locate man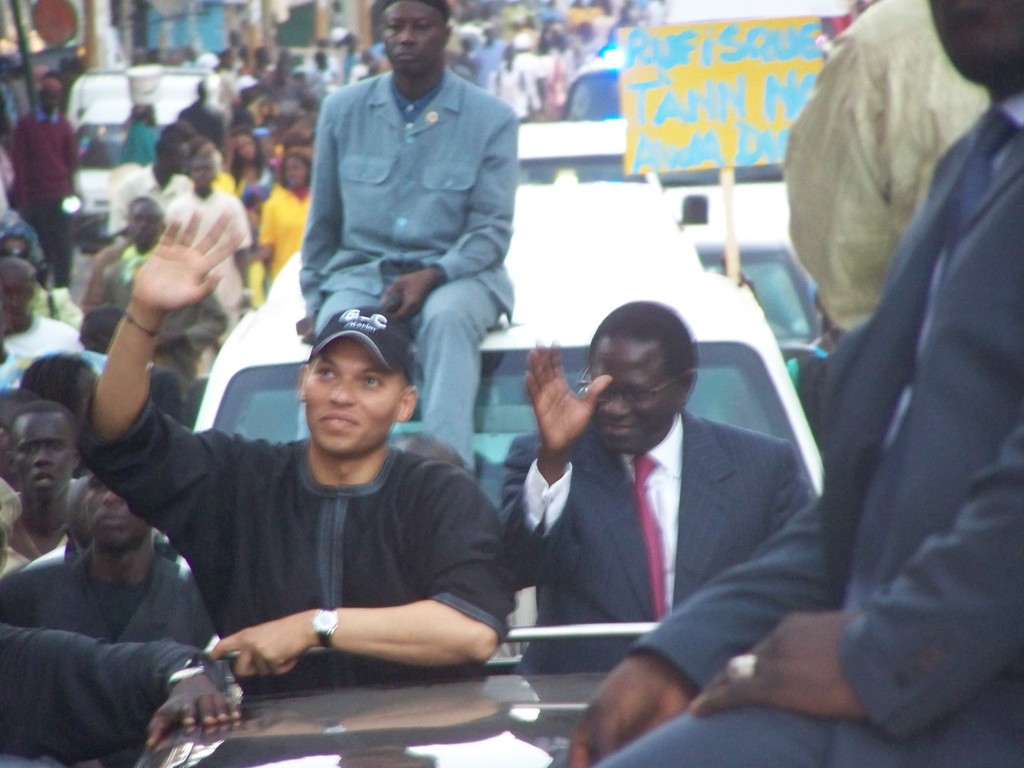
{"left": 0, "top": 73, "right": 82, "bottom": 289}
